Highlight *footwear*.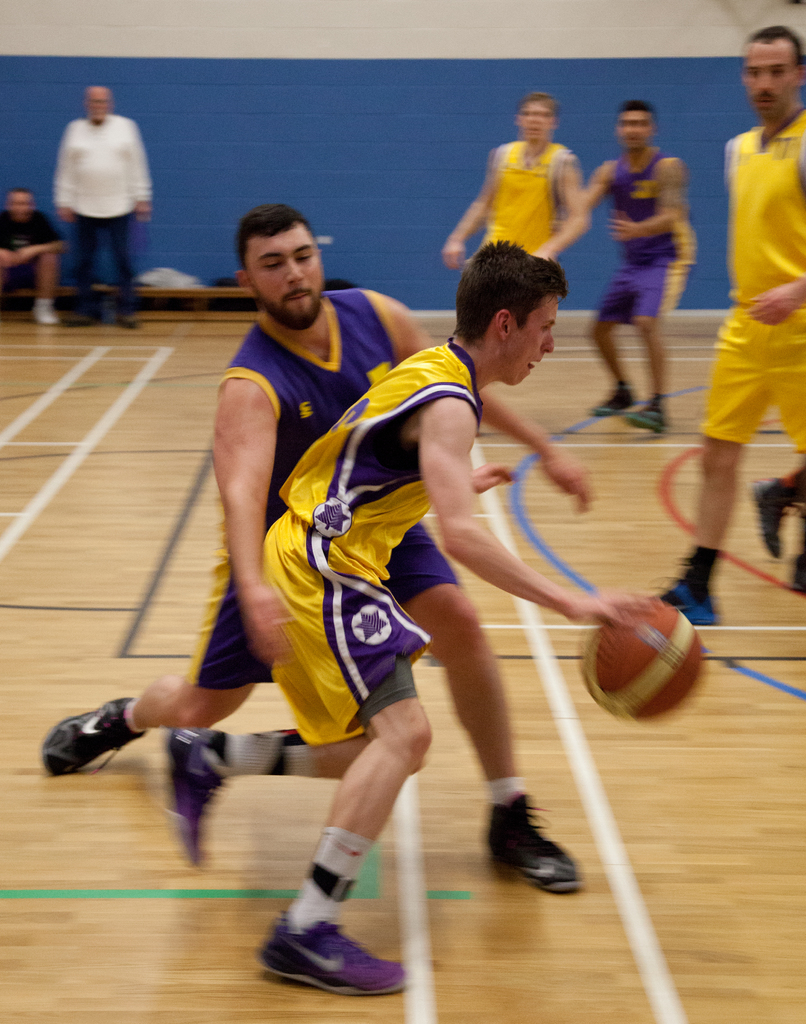
Highlighted region: 255:895:411:1008.
